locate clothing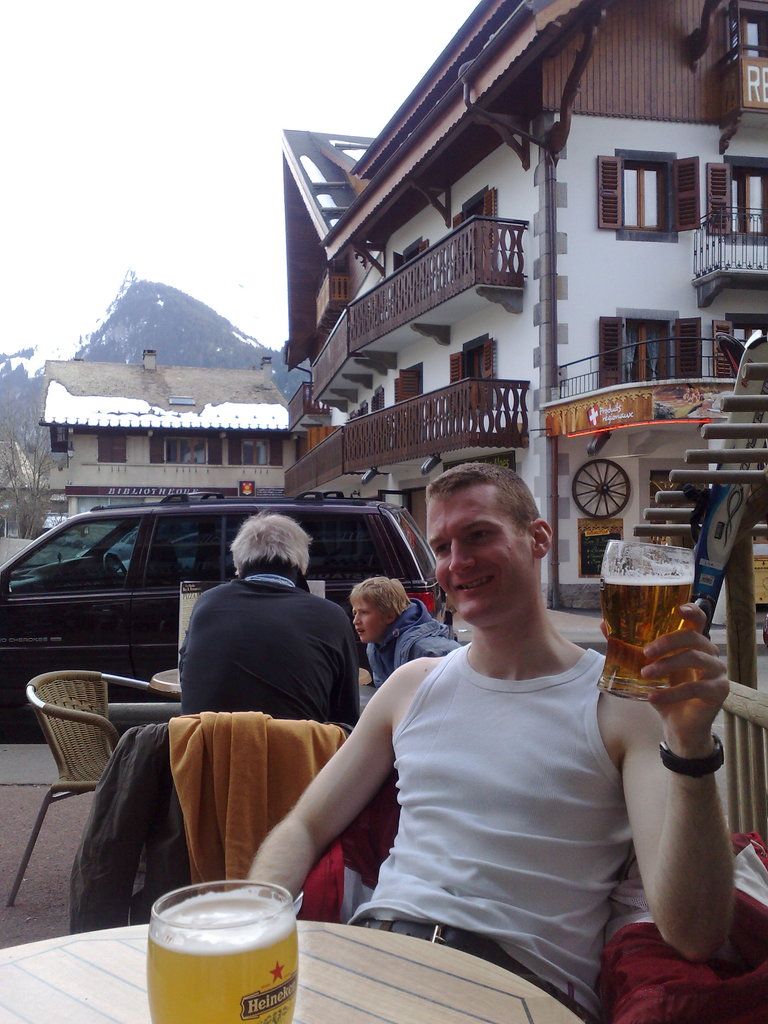
355, 609, 460, 671
